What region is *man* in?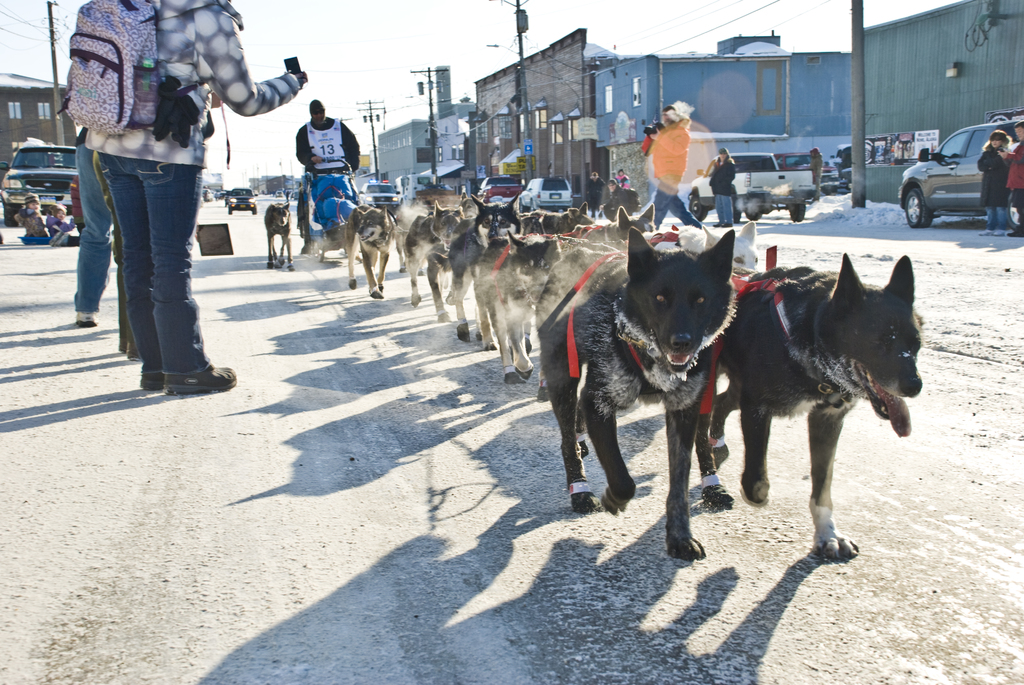
<box>67,125,116,326</box>.
